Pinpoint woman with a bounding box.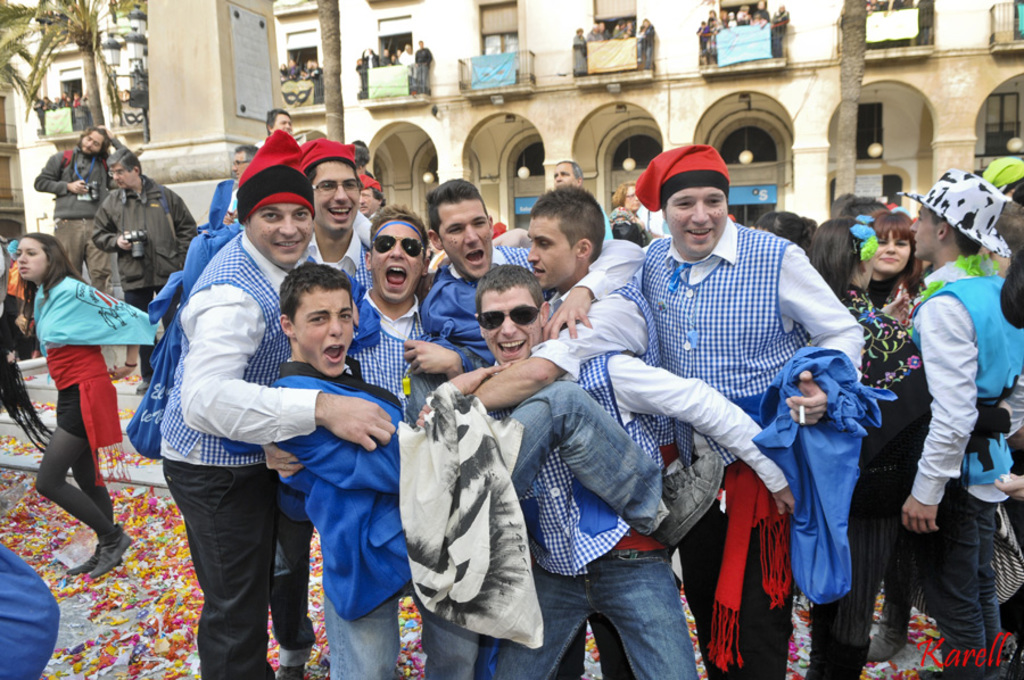
606 183 669 246.
